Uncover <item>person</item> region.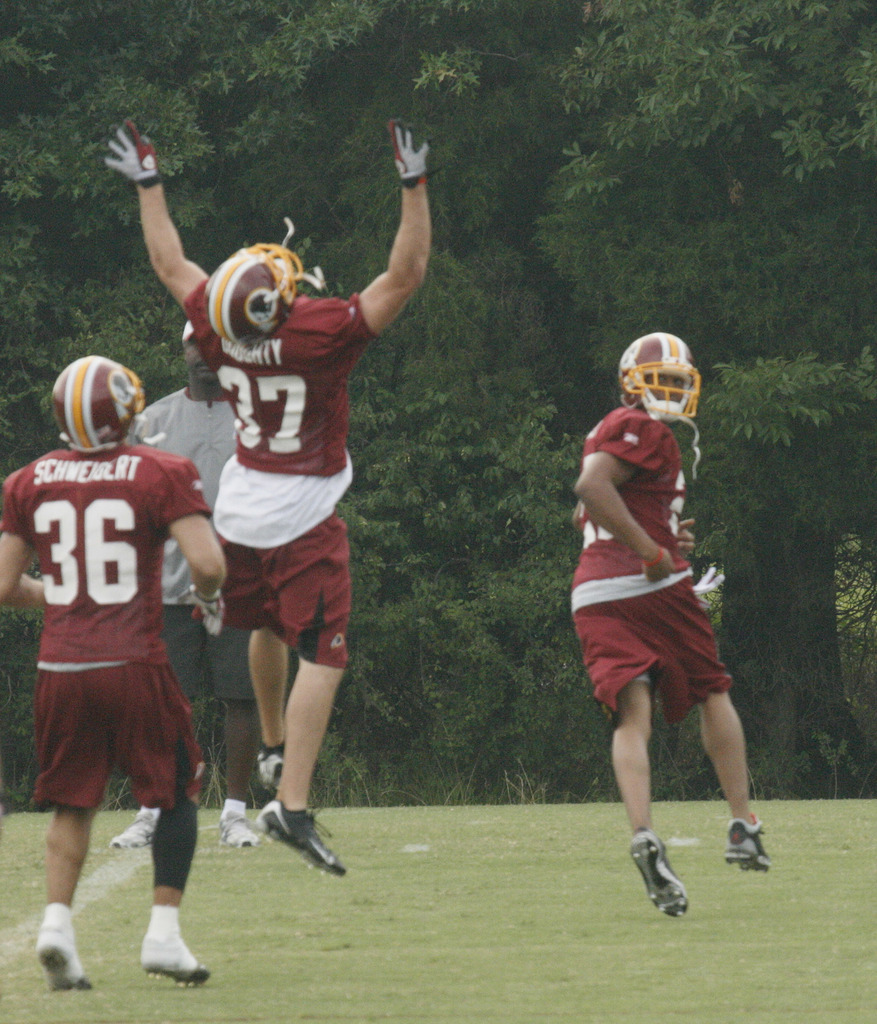
Uncovered: detection(101, 122, 437, 876).
